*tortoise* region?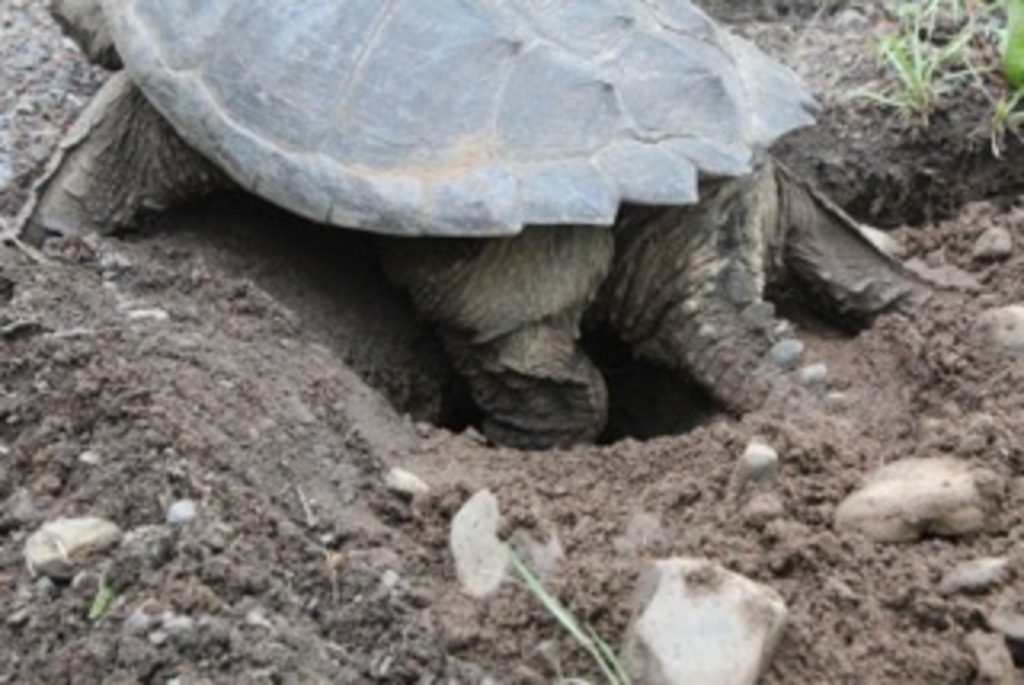
pyautogui.locateOnScreen(3, 0, 912, 448)
